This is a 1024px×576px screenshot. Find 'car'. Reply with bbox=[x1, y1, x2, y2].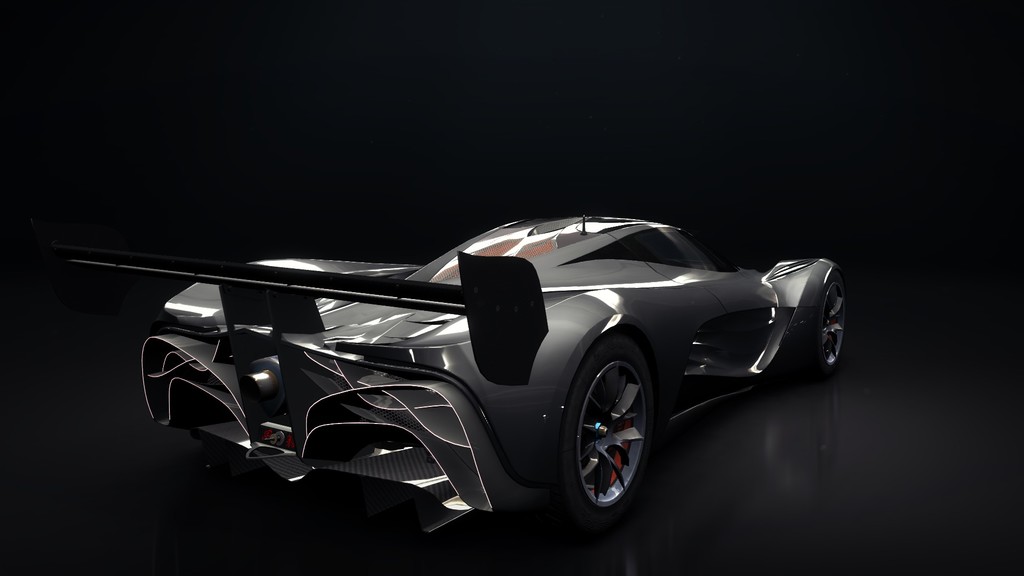
bbox=[94, 194, 840, 528].
